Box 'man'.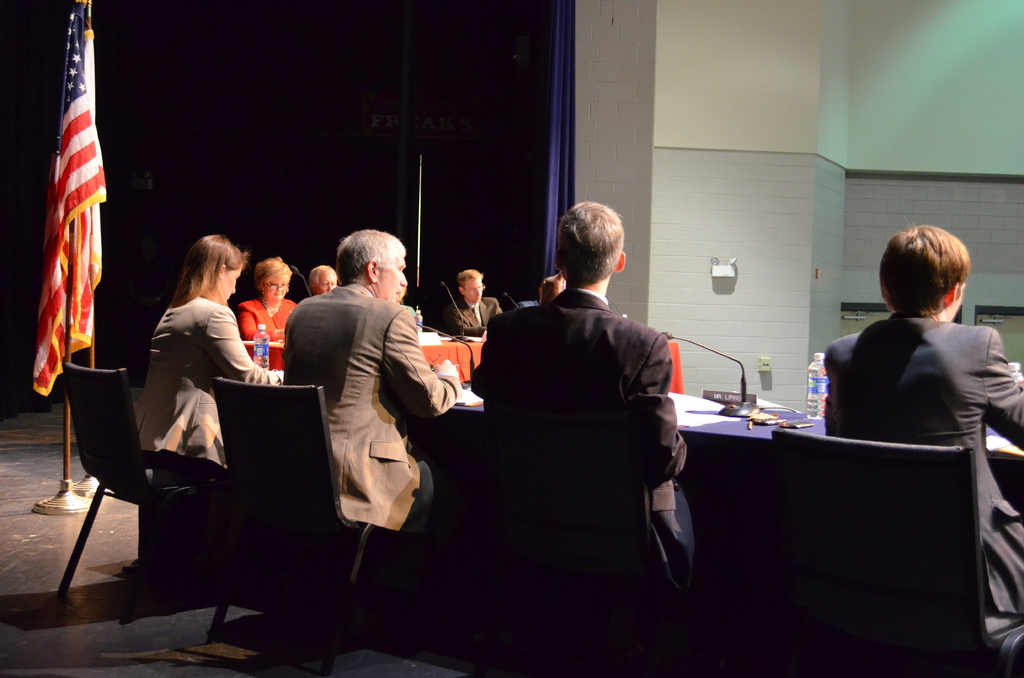
{"left": 309, "top": 262, "right": 341, "bottom": 300}.
